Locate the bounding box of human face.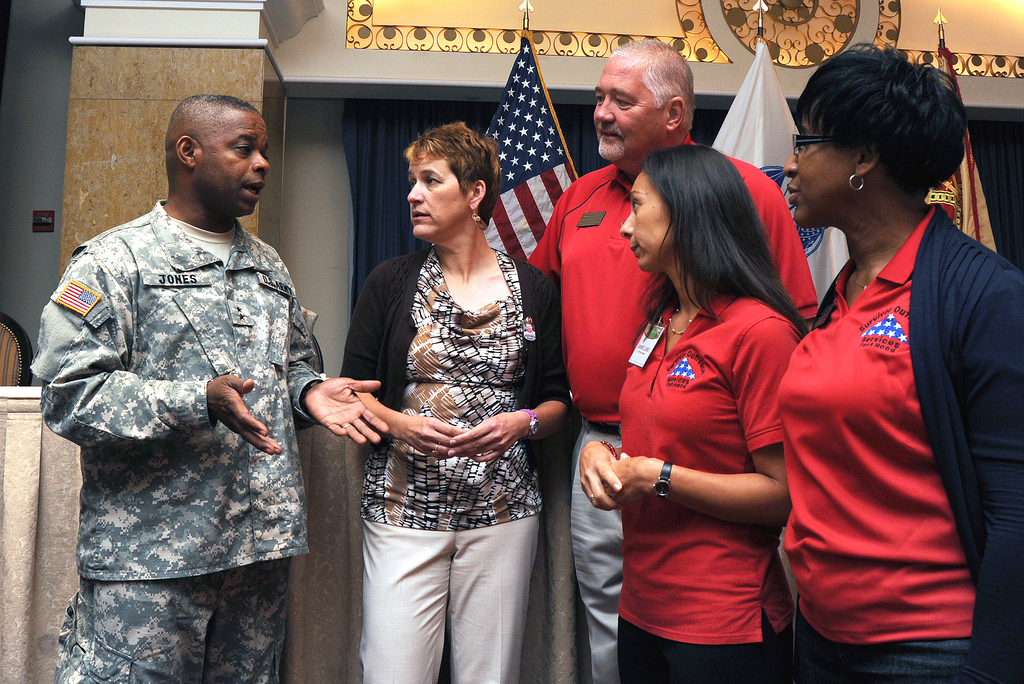
Bounding box: (408,160,470,237).
